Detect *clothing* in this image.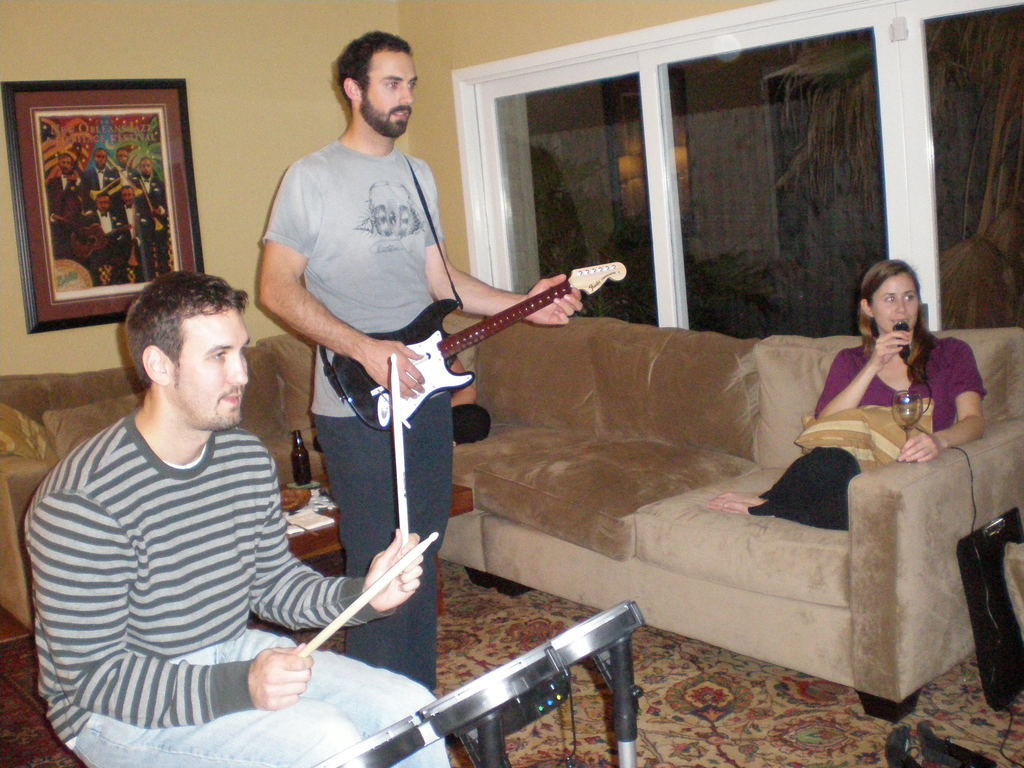
Detection: [x1=752, y1=323, x2=979, y2=531].
